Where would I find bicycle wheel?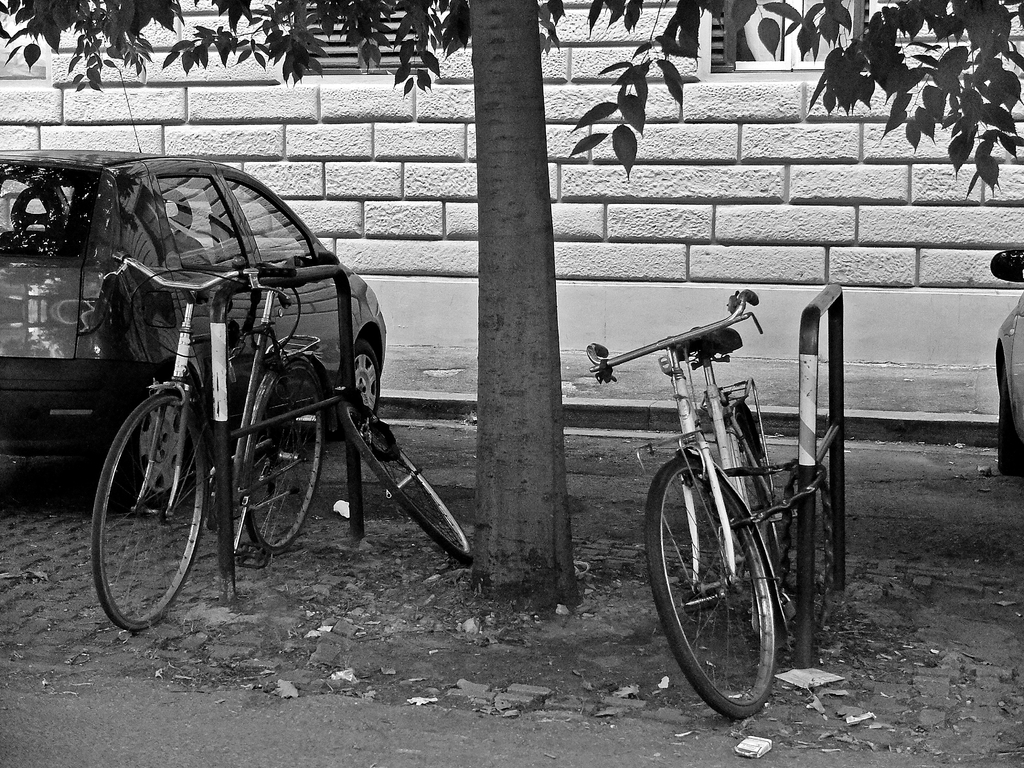
At bbox=[242, 353, 324, 555].
